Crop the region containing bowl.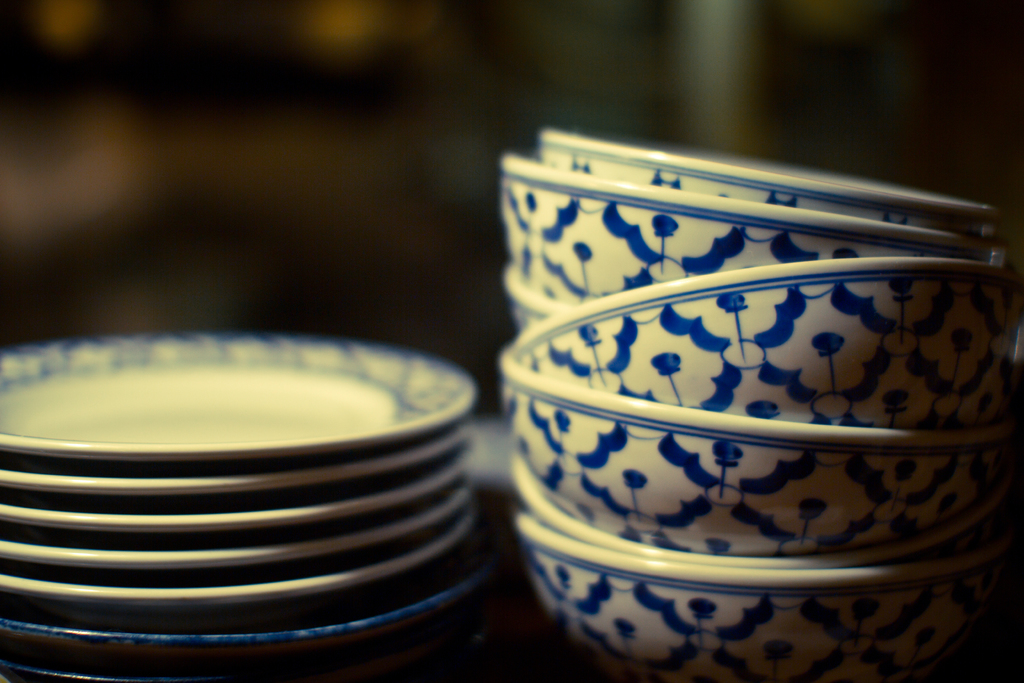
Crop region: {"left": 502, "top": 163, "right": 1016, "bottom": 304}.
